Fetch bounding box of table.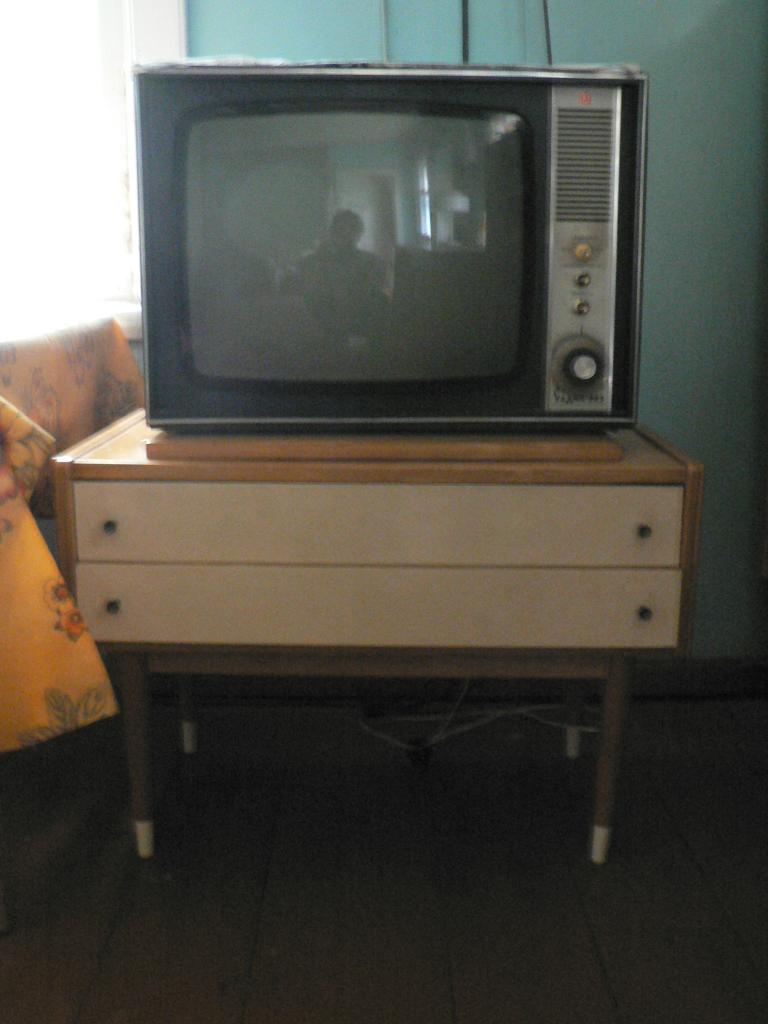
Bbox: select_region(45, 398, 709, 865).
